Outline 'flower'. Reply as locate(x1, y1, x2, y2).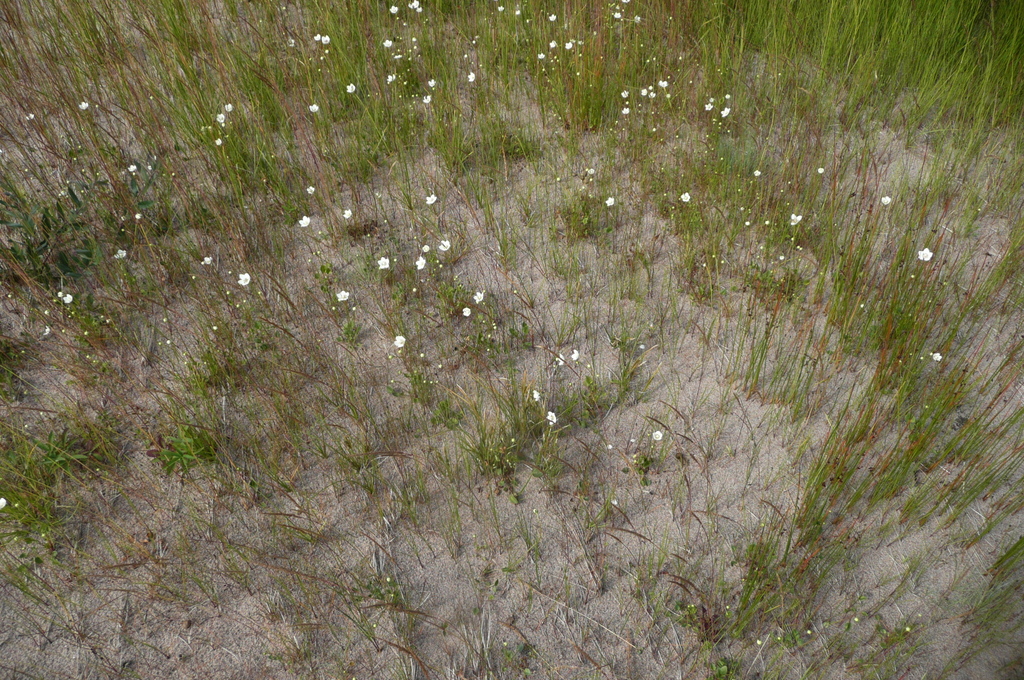
locate(415, 255, 427, 271).
